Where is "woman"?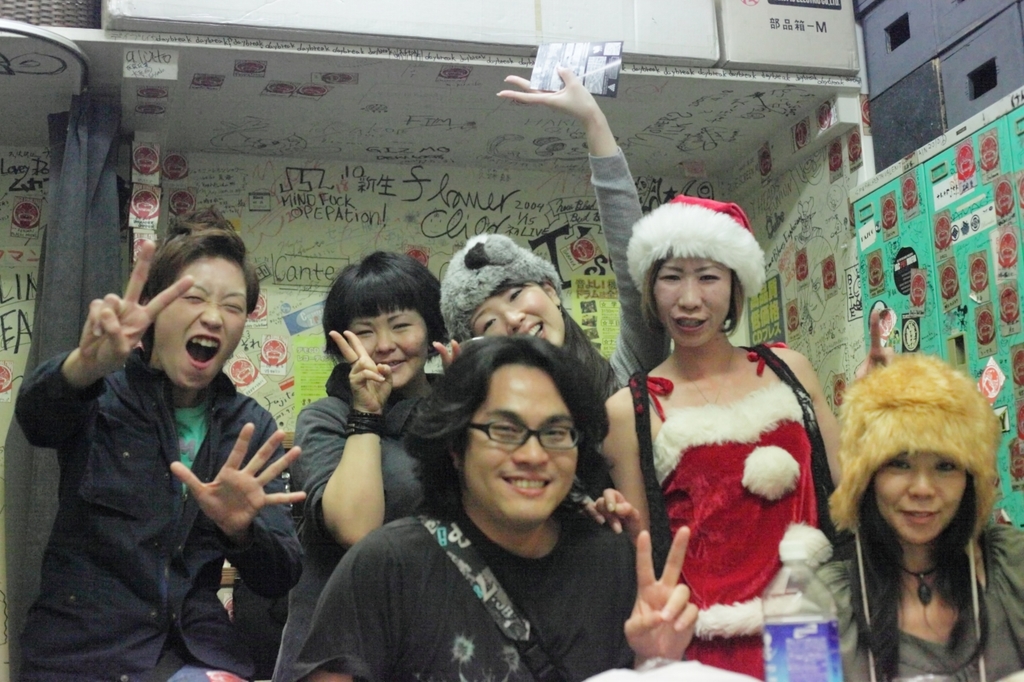
[270,253,443,681].
